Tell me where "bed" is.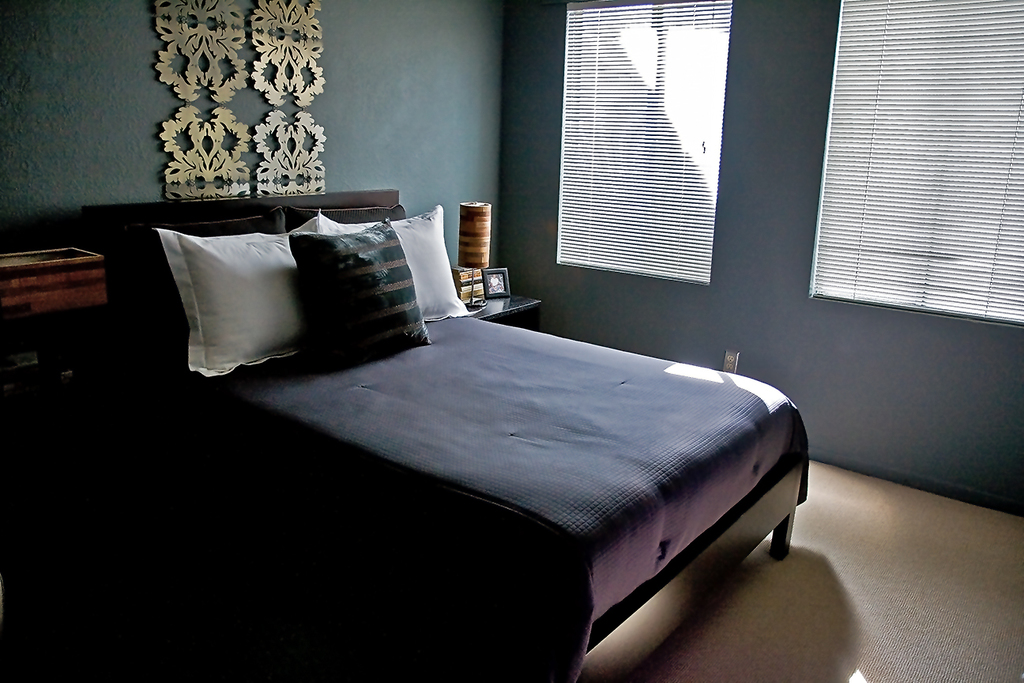
"bed" is at x1=78 y1=182 x2=811 y2=682.
